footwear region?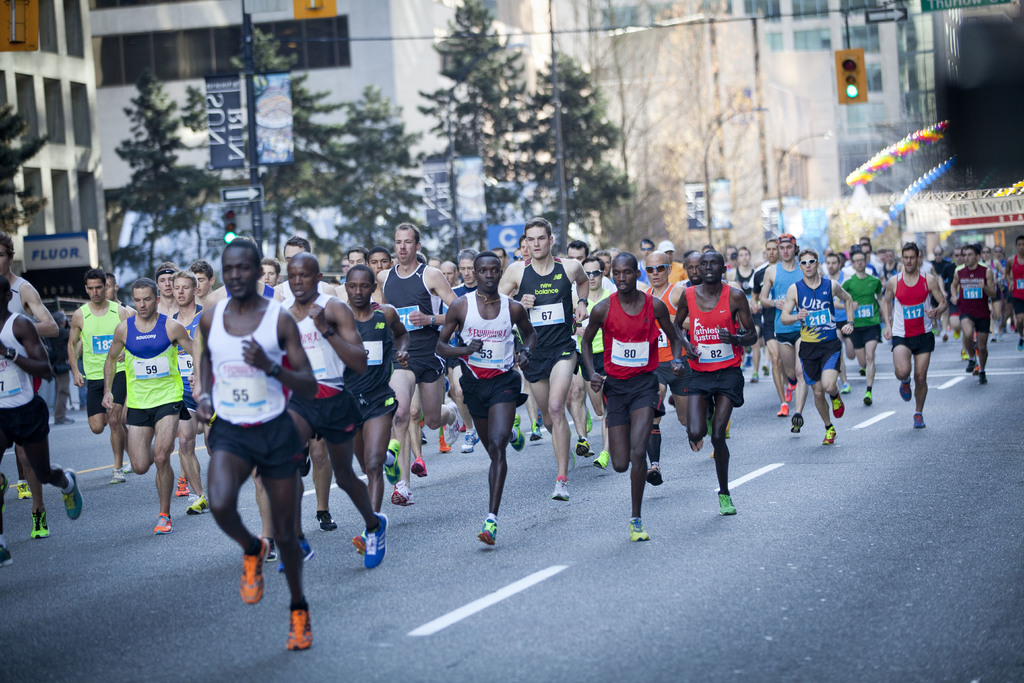
388/486/415/508
